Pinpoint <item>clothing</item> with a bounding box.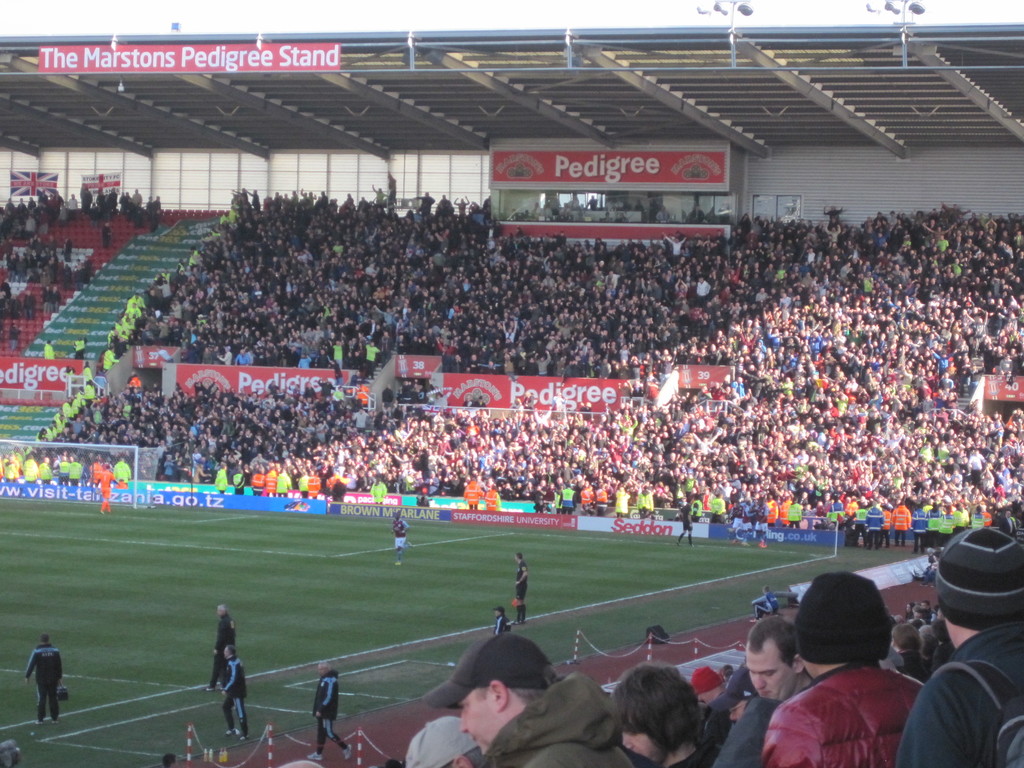
<bbox>385, 176, 396, 204</bbox>.
